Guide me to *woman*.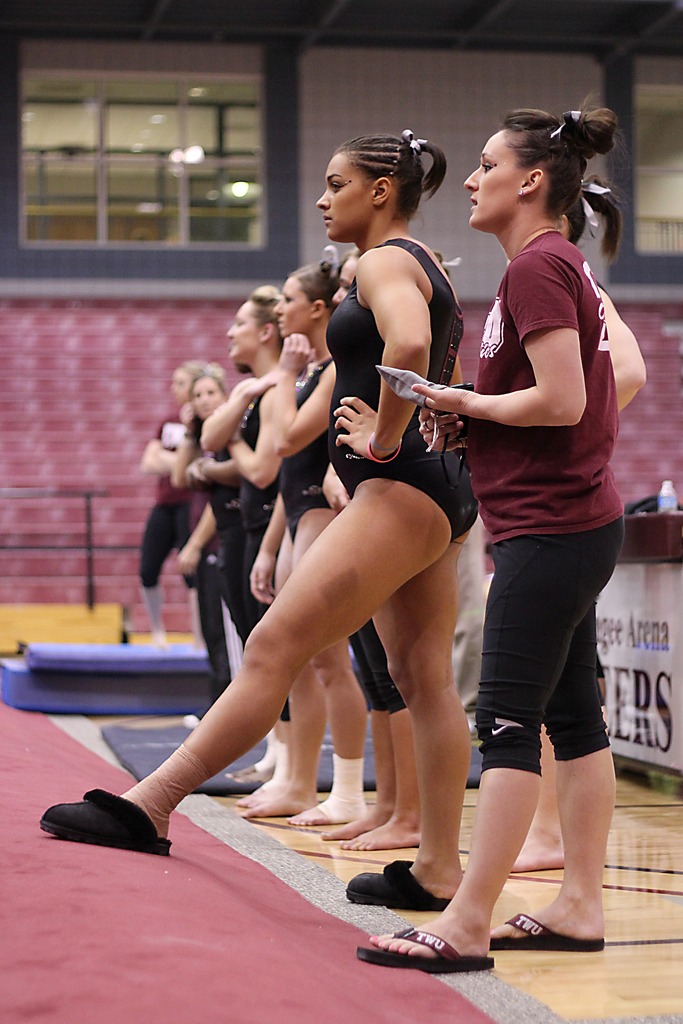
Guidance: box=[370, 142, 636, 948].
